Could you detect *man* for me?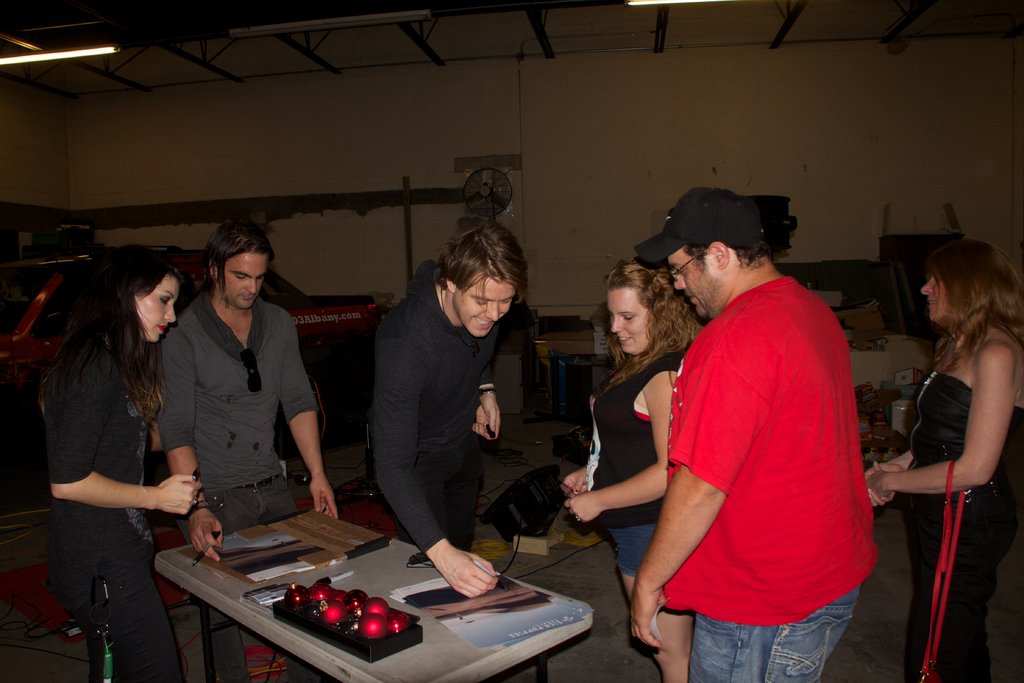
Detection result: 627 167 888 682.
